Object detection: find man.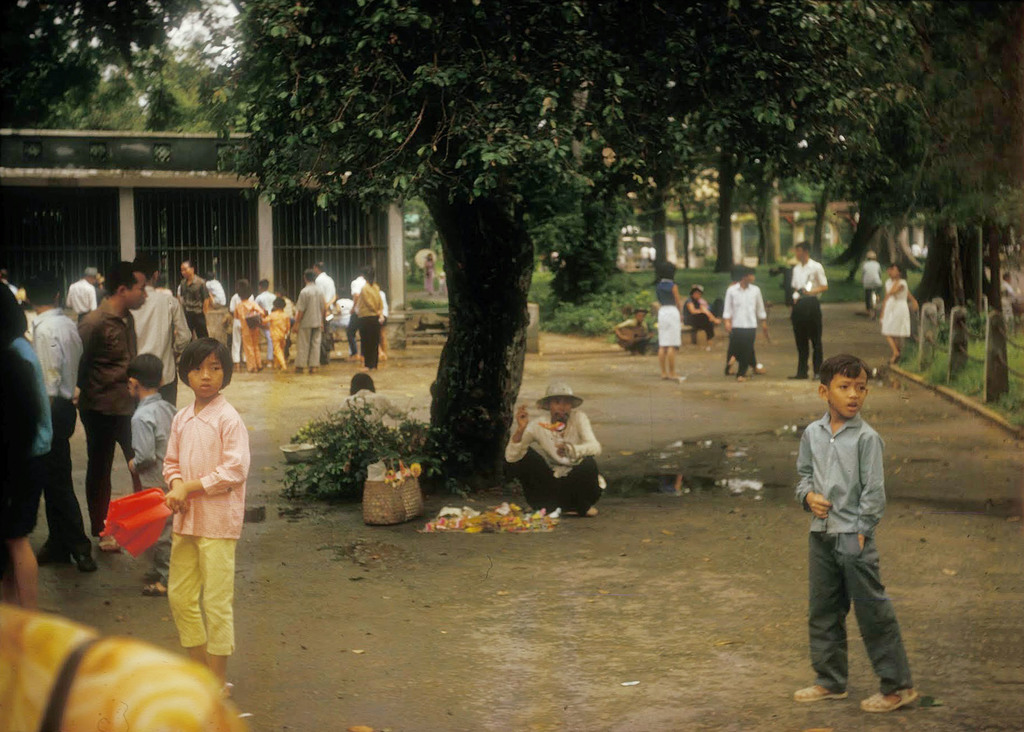
<bbox>784, 237, 831, 383</bbox>.
